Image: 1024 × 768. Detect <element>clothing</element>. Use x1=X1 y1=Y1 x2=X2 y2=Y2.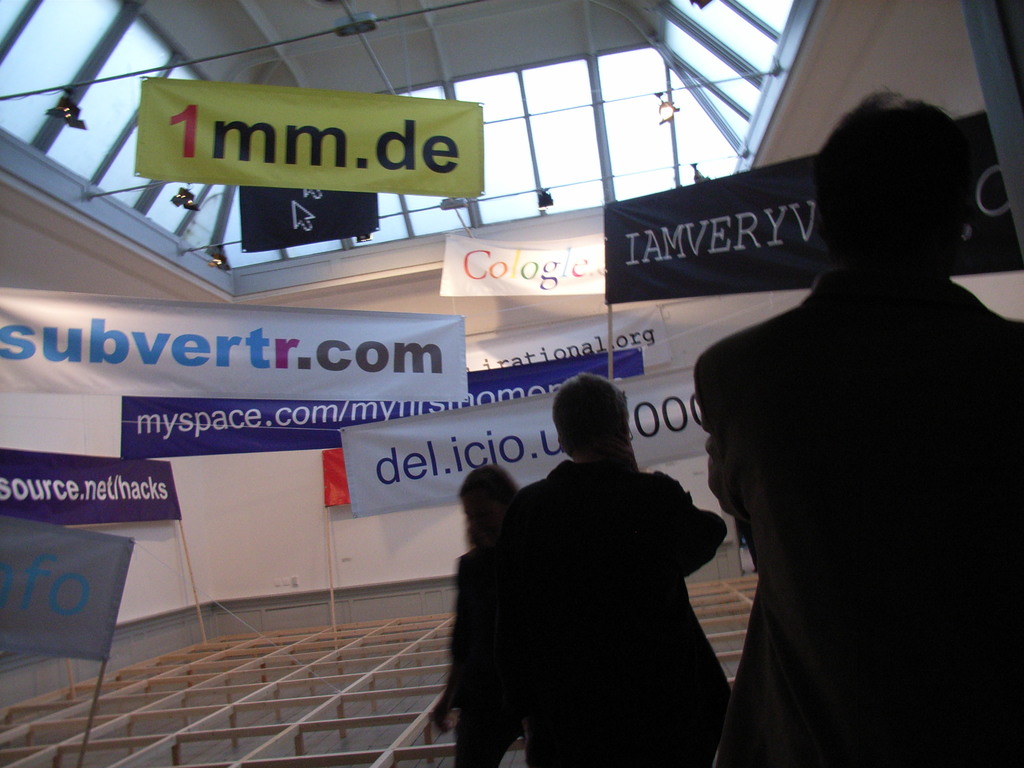
x1=444 y1=520 x2=515 y2=767.
